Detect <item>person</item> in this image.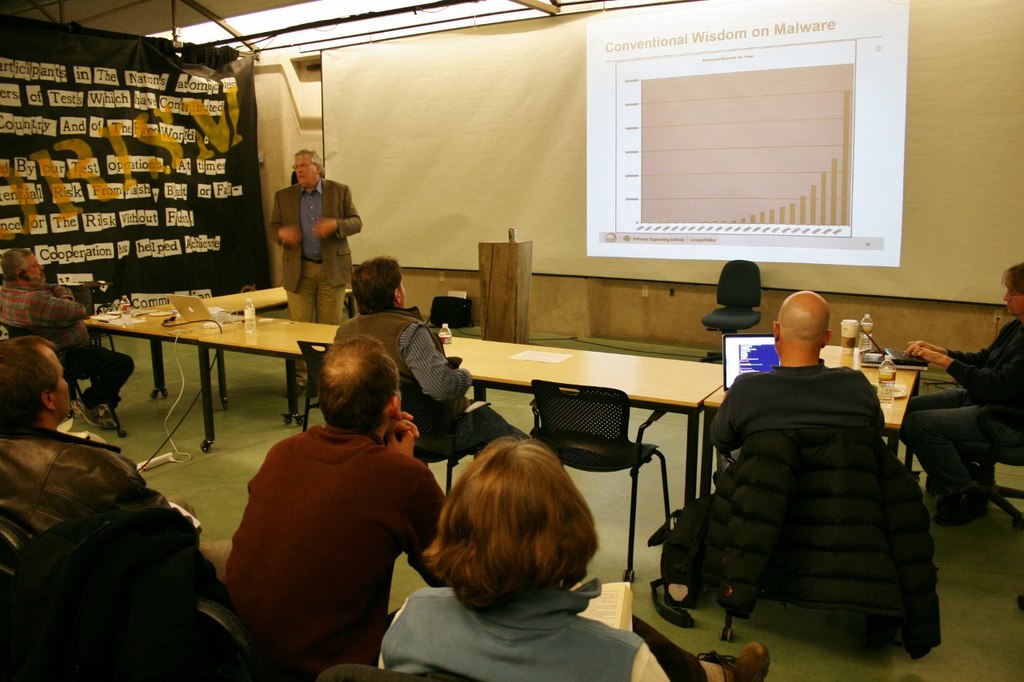
Detection: select_region(193, 325, 438, 670).
